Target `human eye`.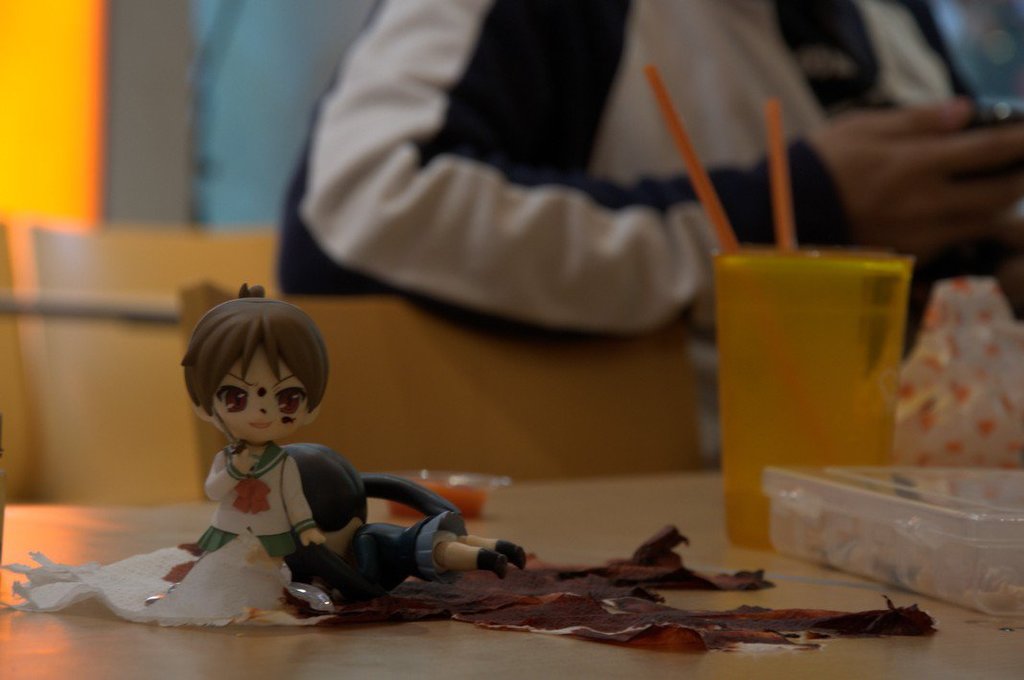
Target region: (left=278, top=387, right=308, bottom=405).
